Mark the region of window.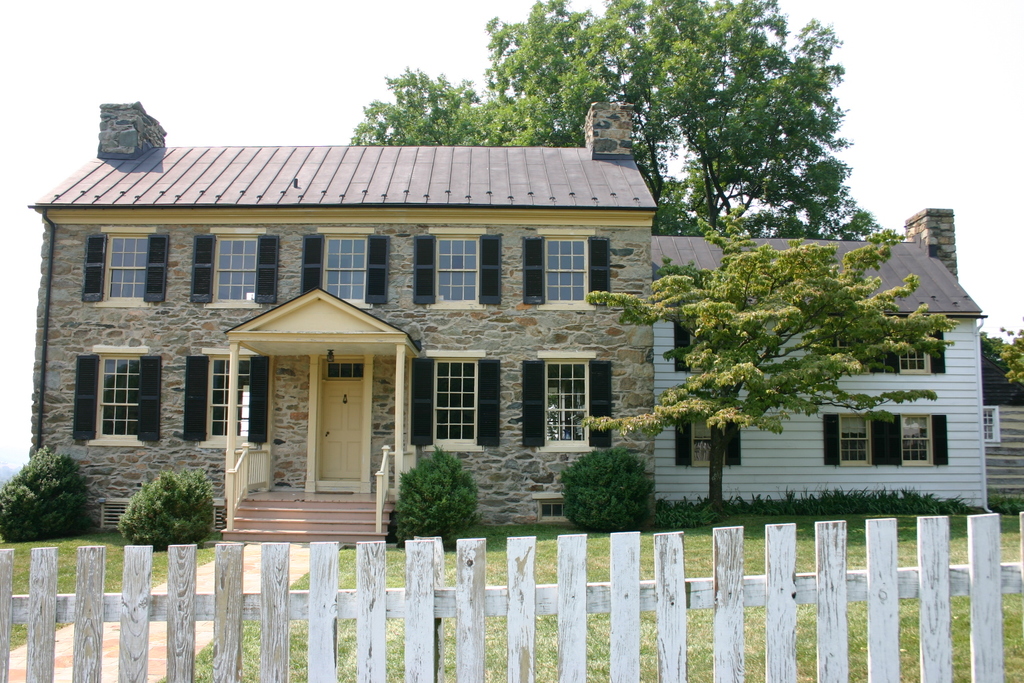
Region: <region>890, 331, 945, 376</region>.
